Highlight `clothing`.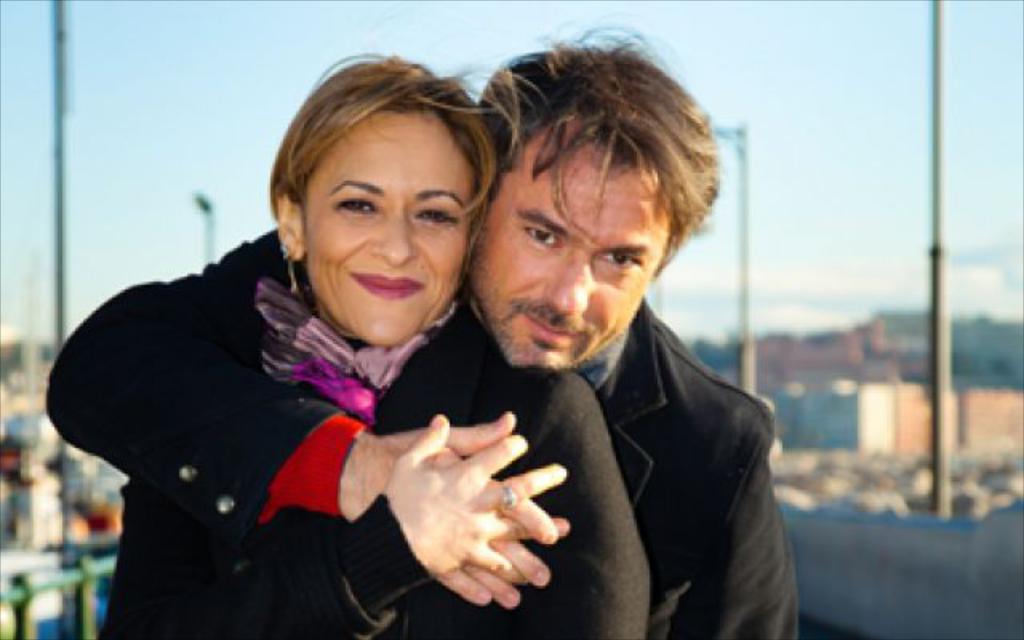
Highlighted region: BBox(99, 285, 656, 638).
